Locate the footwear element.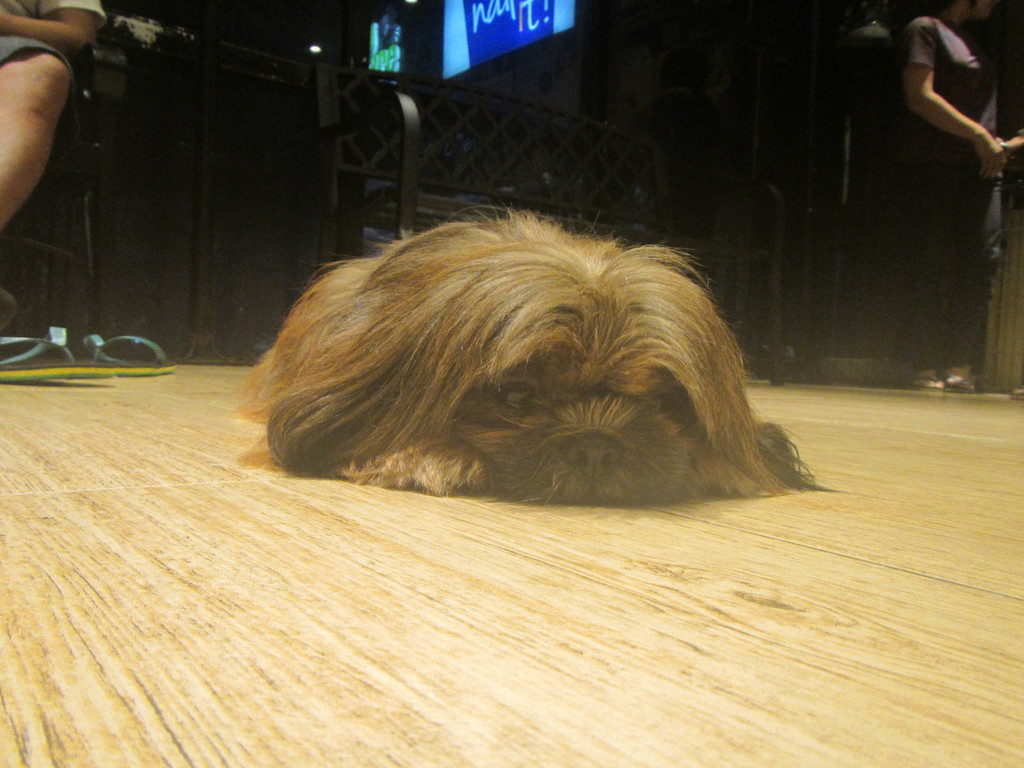
Element bbox: locate(0, 329, 118, 386).
